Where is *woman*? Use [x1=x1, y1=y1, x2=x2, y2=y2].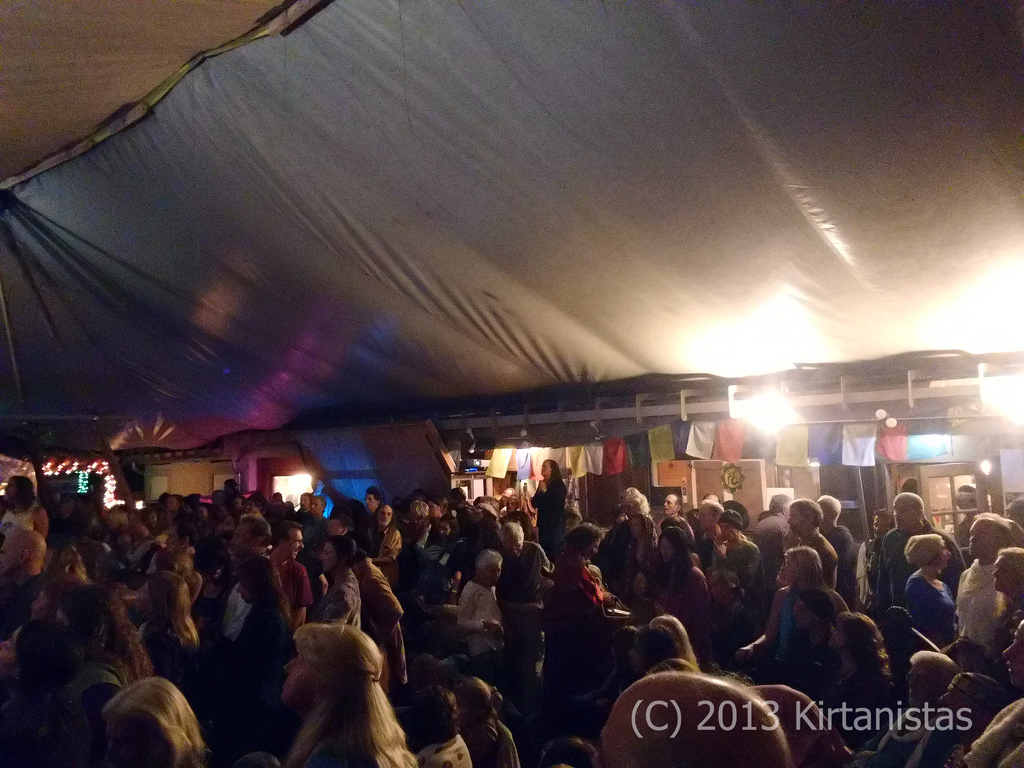
[x1=136, y1=569, x2=202, y2=717].
